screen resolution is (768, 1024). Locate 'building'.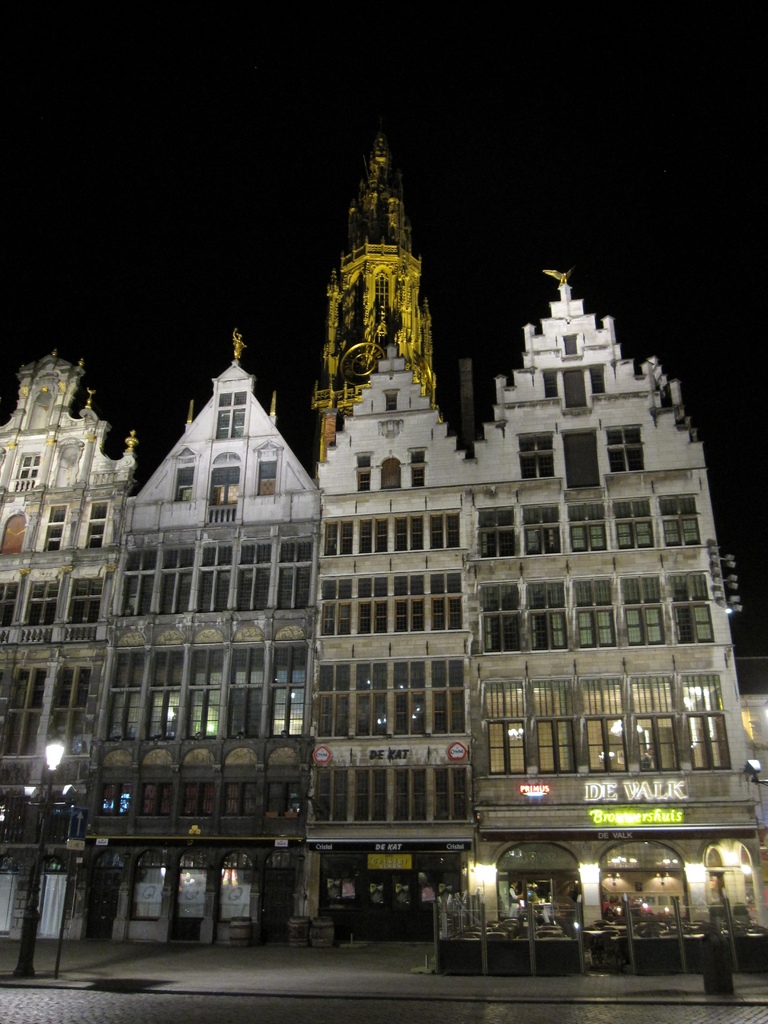
bbox(303, 266, 767, 979).
